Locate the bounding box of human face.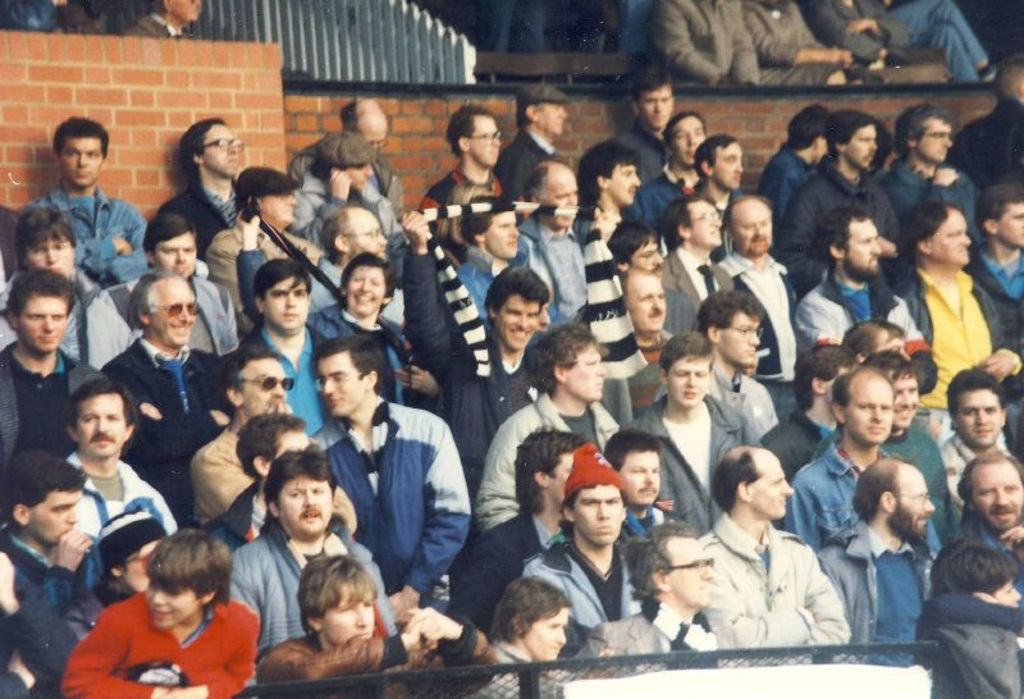
Bounding box: (70, 387, 129, 457).
